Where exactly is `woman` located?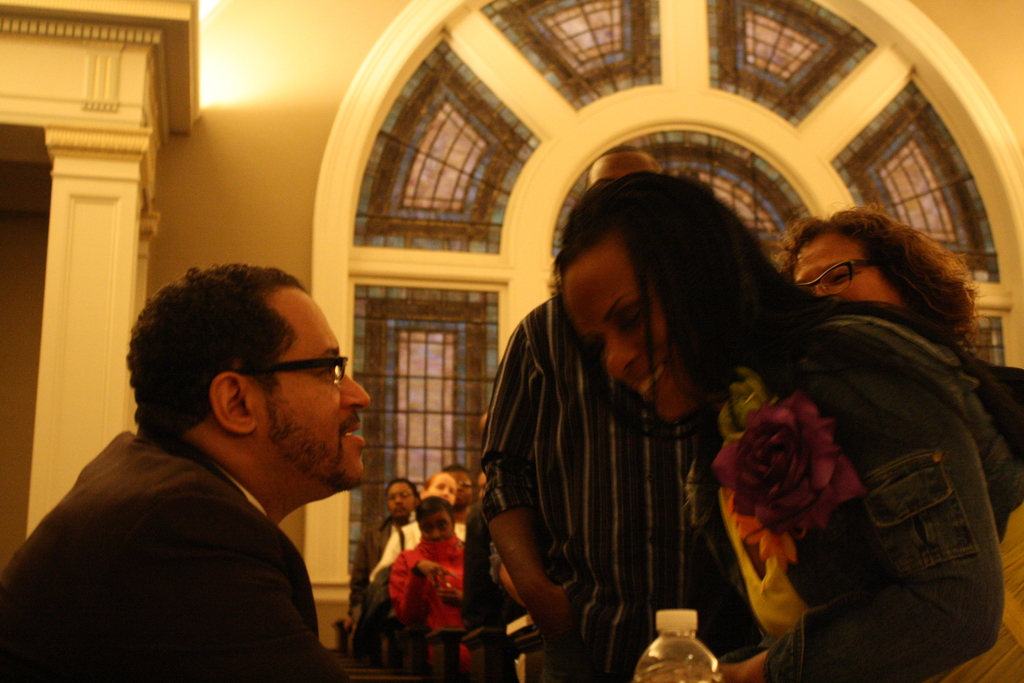
Its bounding box is 549 185 1023 679.
